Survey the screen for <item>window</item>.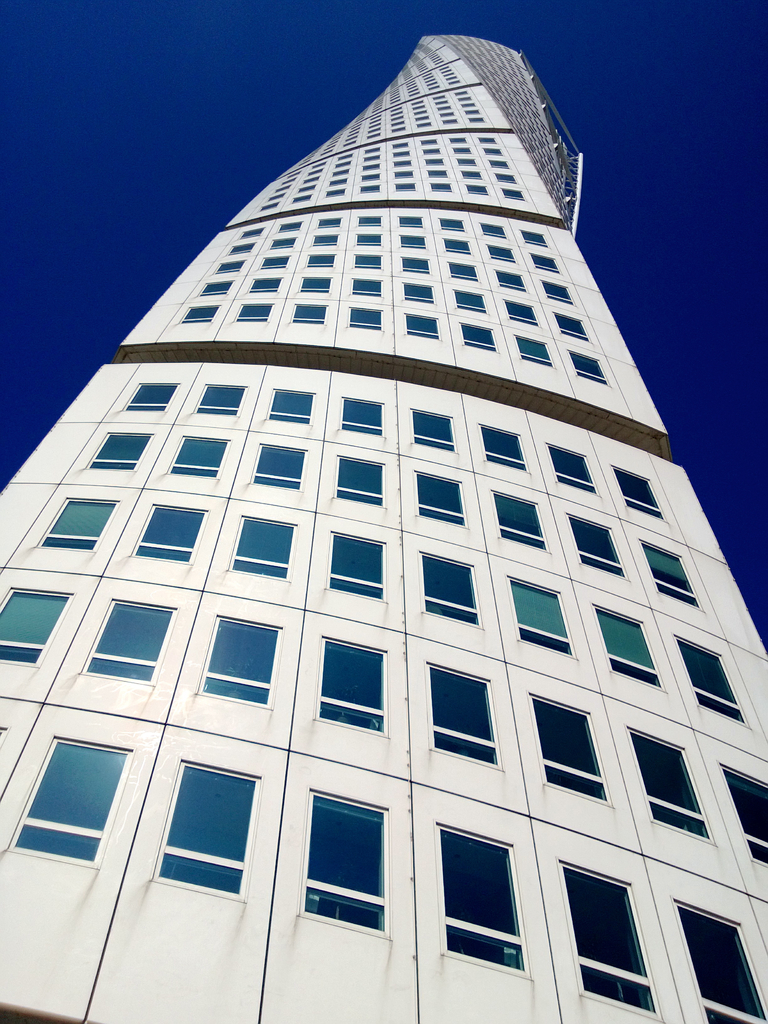
Survey found: x1=611, y1=462, x2=662, y2=516.
